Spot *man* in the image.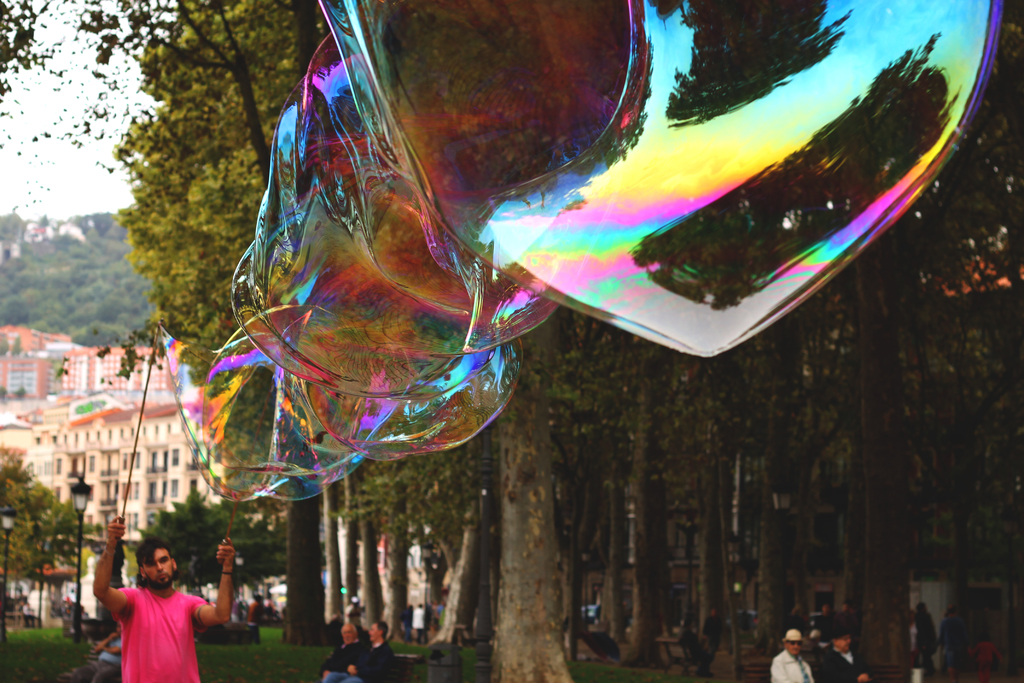
*man* found at Rect(771, 627, 815, 682).
